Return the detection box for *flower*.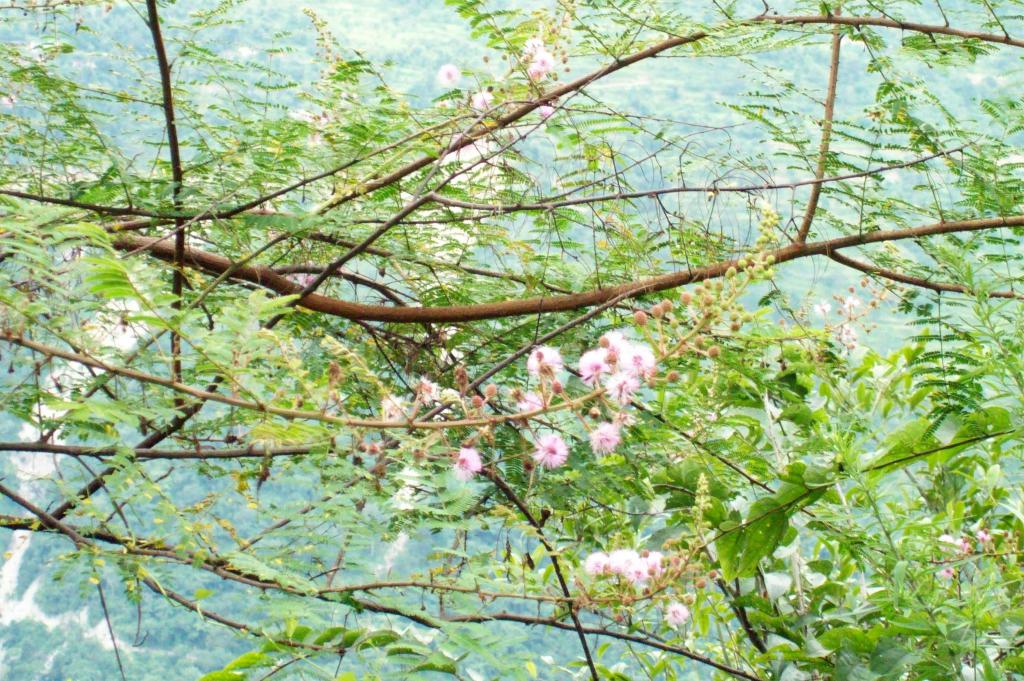
{"x1": 525, "y1": 432, "x2": 577, "y2": 473}.
